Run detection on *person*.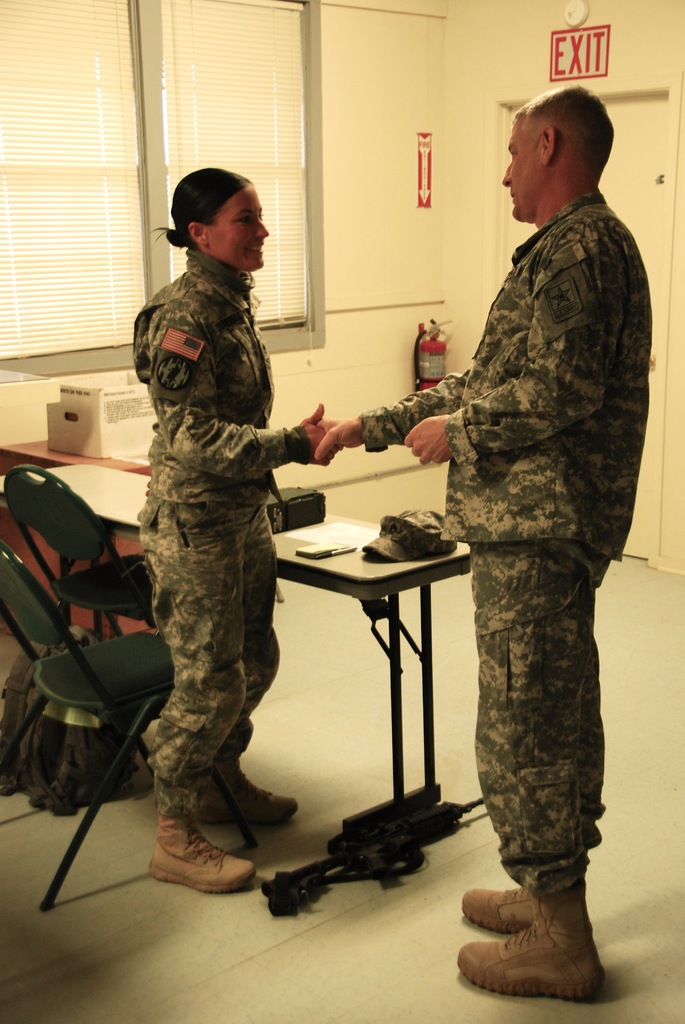
Result: 313/87/650/998.
